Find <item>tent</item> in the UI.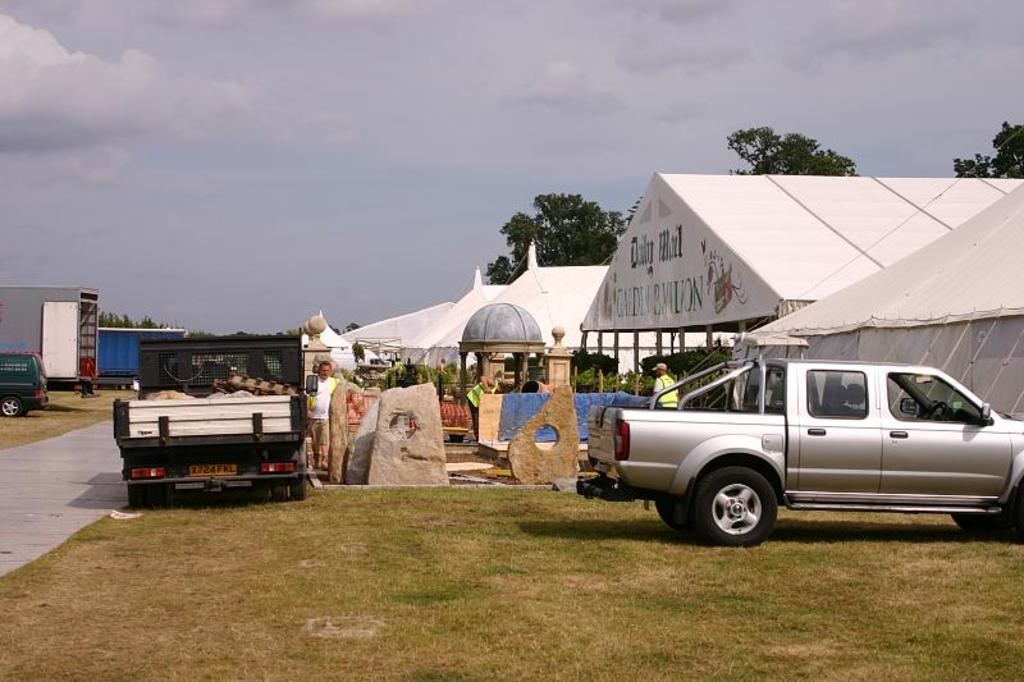
UI element at 726/152/1023/430.
